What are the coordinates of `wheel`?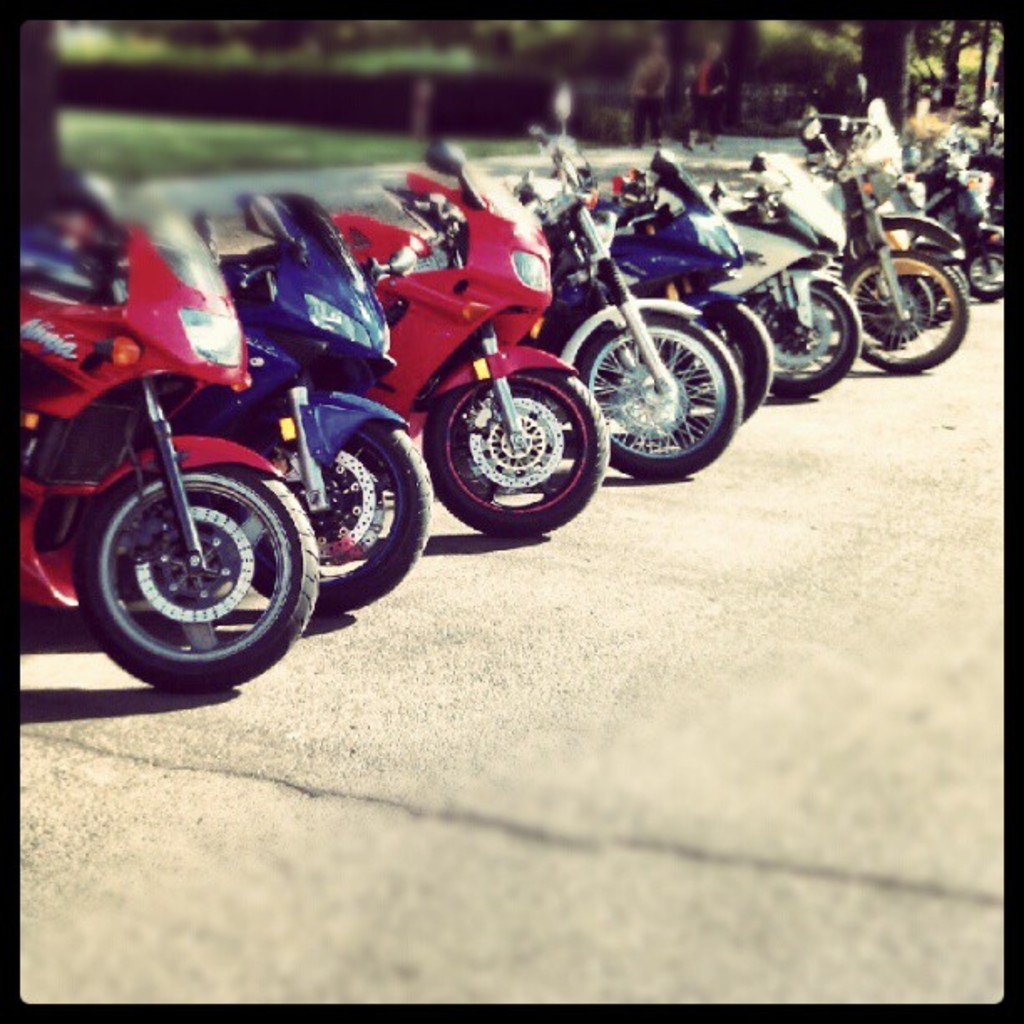
x1=656 y1=298 x2=770 y2=428.
